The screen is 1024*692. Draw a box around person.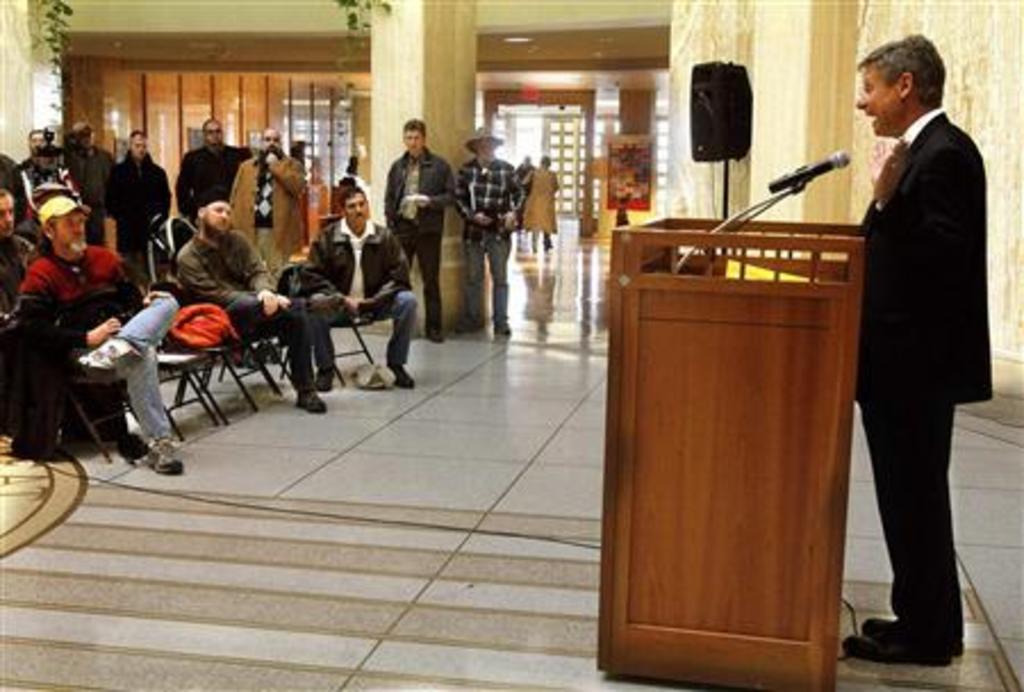
[x1=840, y1=9, x2=997, y2=660].
